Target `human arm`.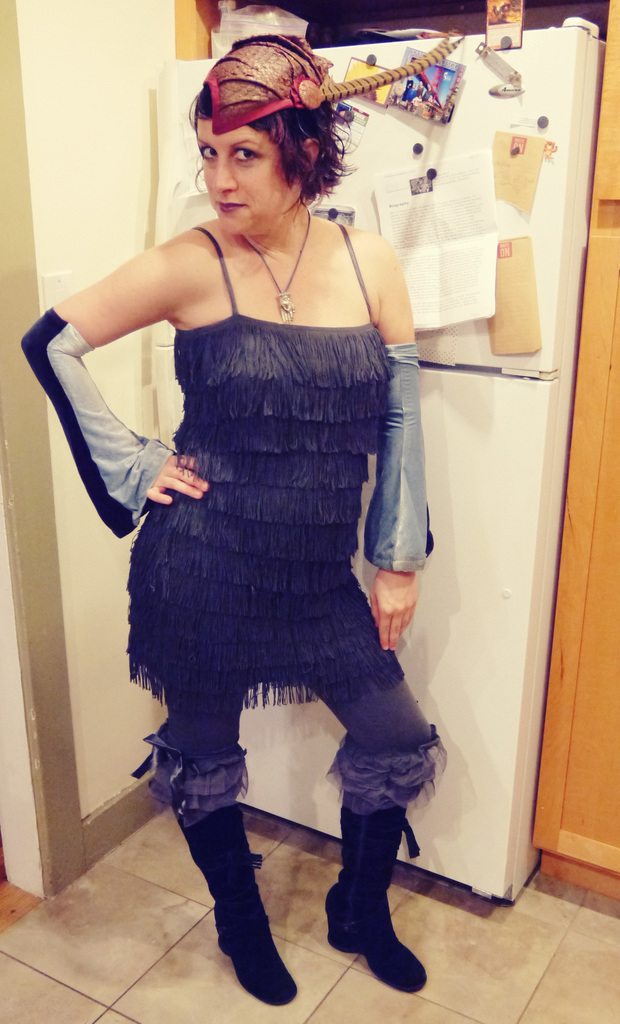
Target region: detection(24, 186, 213, 536).
